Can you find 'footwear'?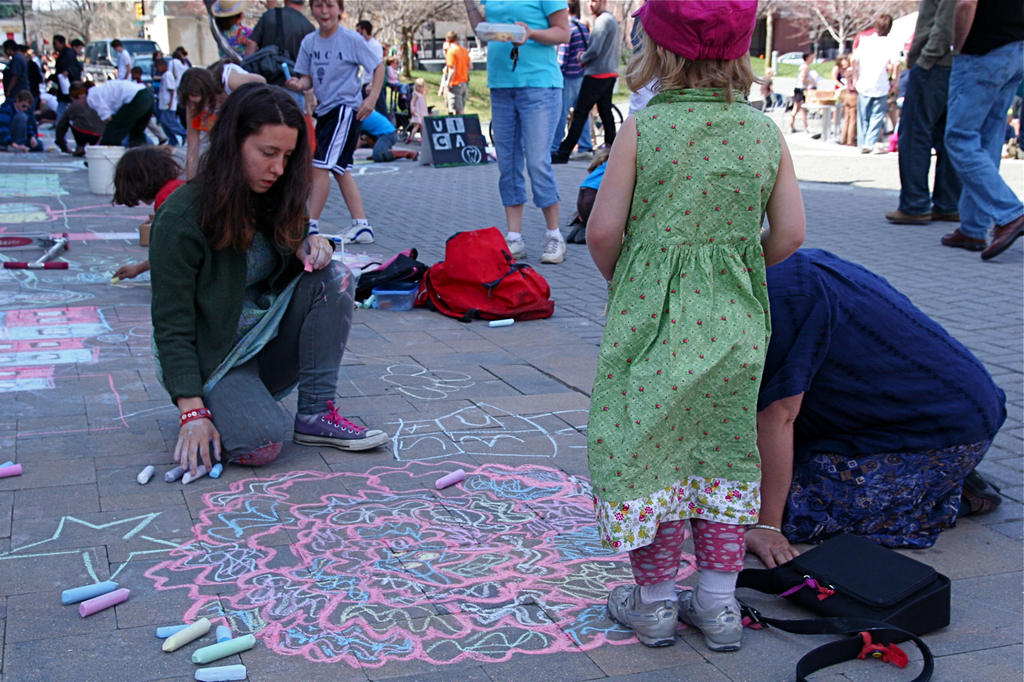
Yes, bounding box: (940,233,981,250).
